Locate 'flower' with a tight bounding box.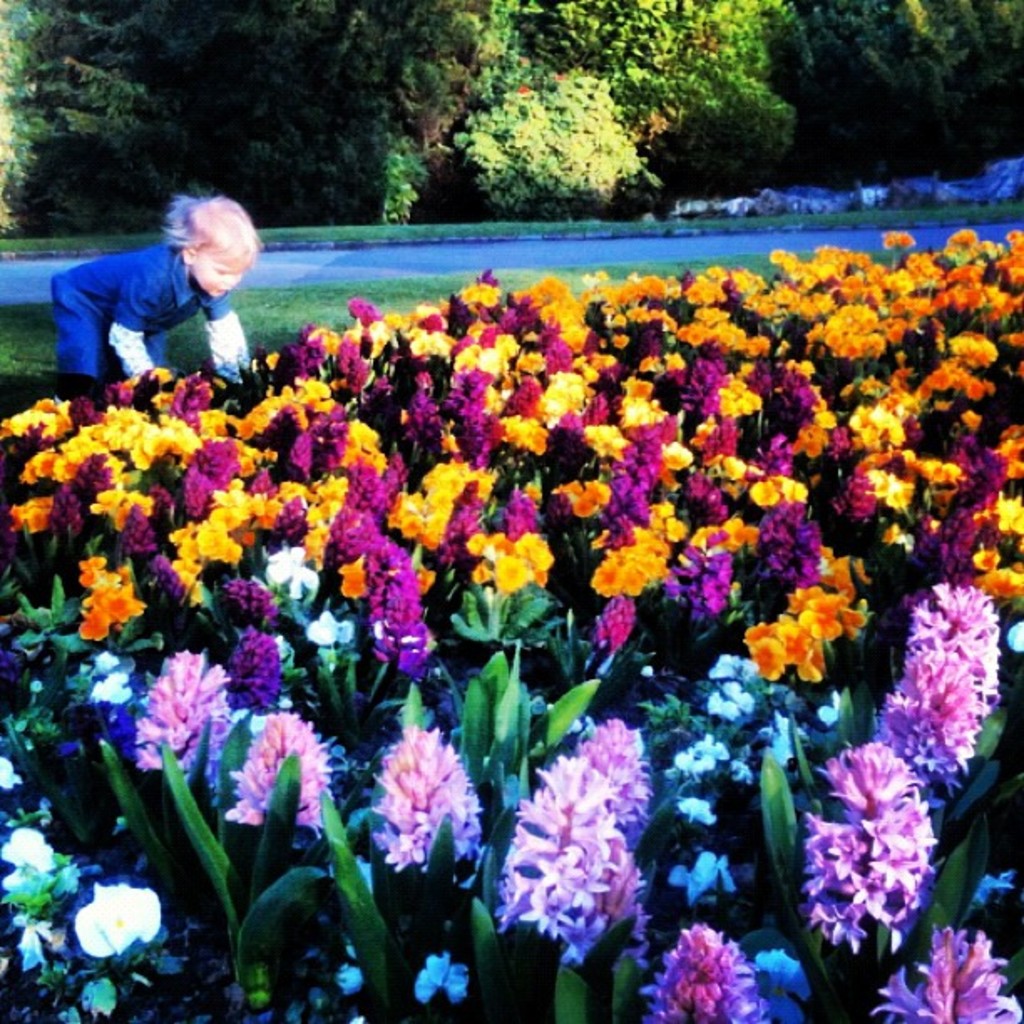
BBox(878, 582, 1002, 798).
